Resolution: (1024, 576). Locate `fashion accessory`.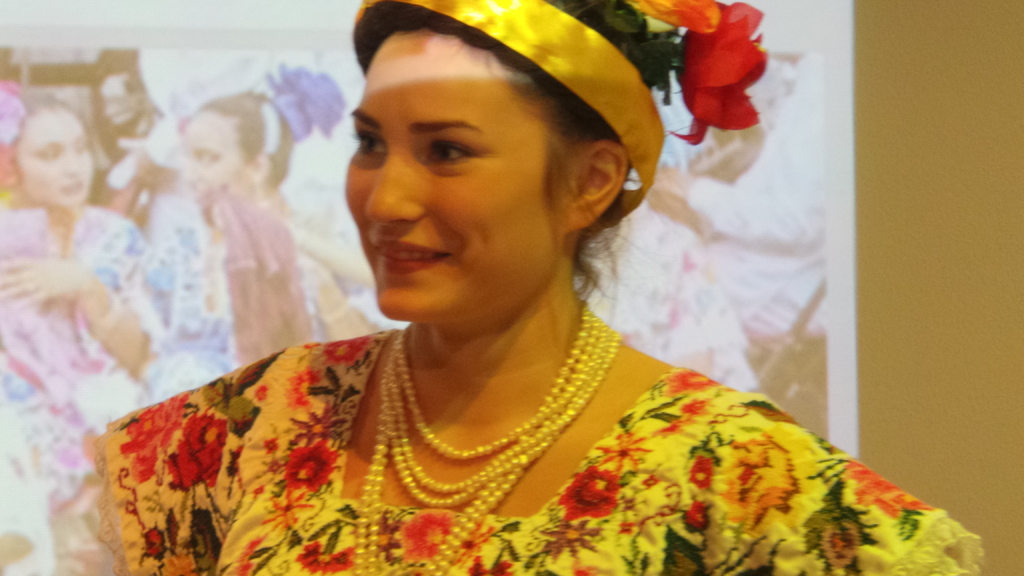
<box>257,95,278,161</box>.
